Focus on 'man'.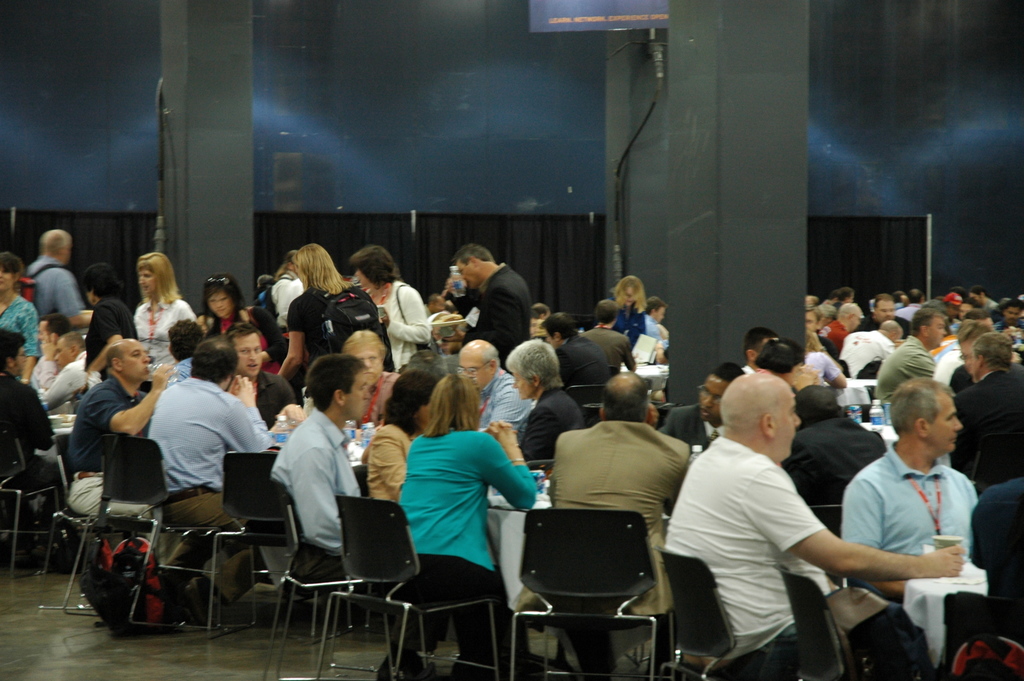
Focused at {"x1": 660, "y1": 366, "x2": 749, "y2": 446}.
